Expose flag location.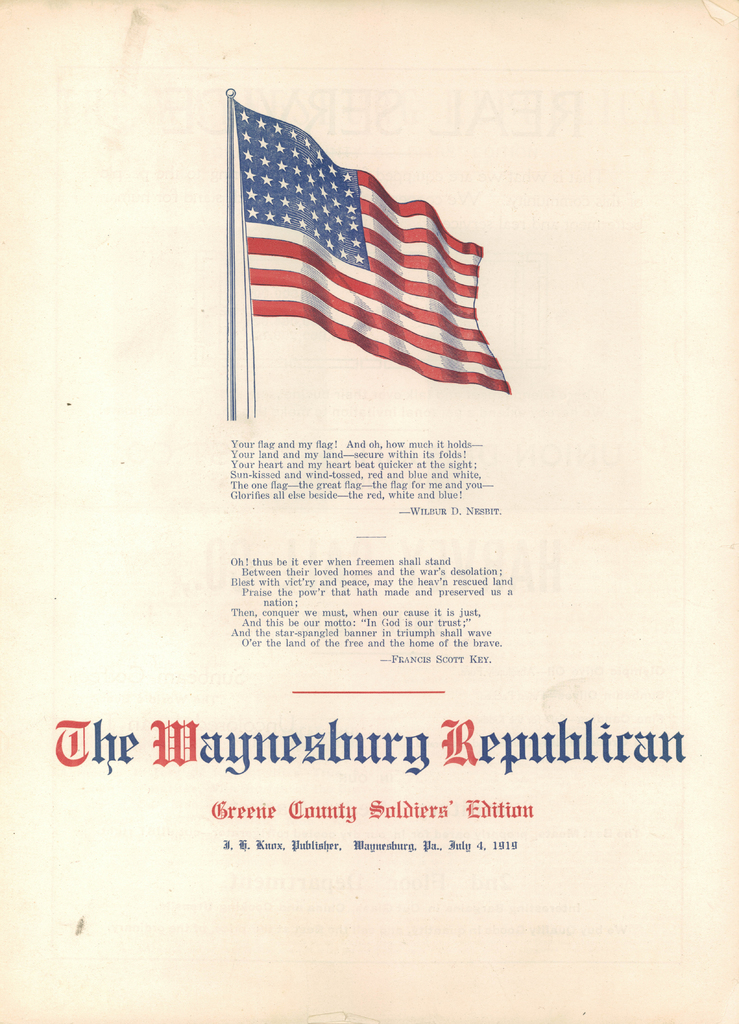
Exposed at l=232, t=95, r=514, b=393.
